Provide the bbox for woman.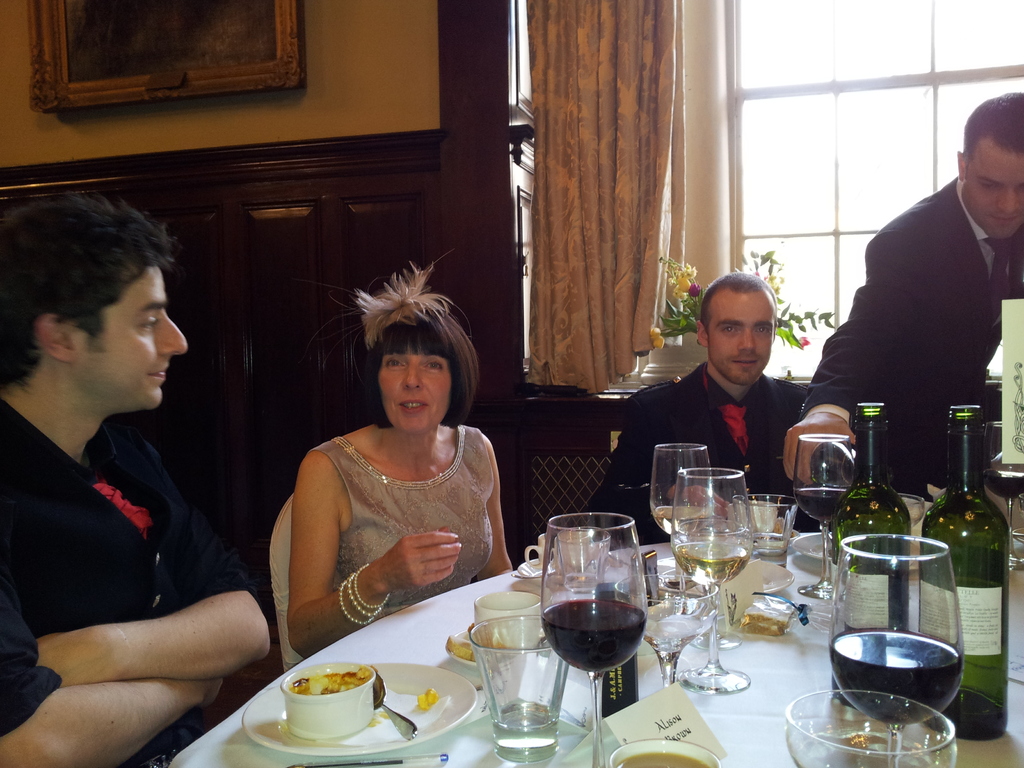
BBox(257, 302, 524, 644).
